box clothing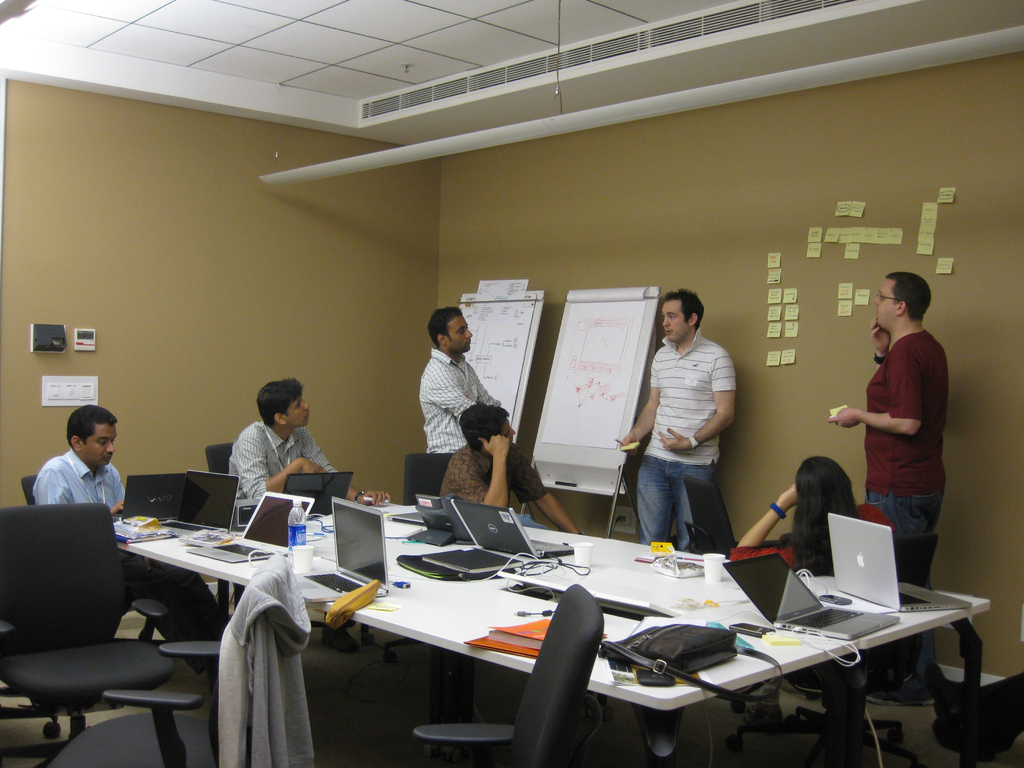
(x1=30, y1=447, x2=236, y2=671)
